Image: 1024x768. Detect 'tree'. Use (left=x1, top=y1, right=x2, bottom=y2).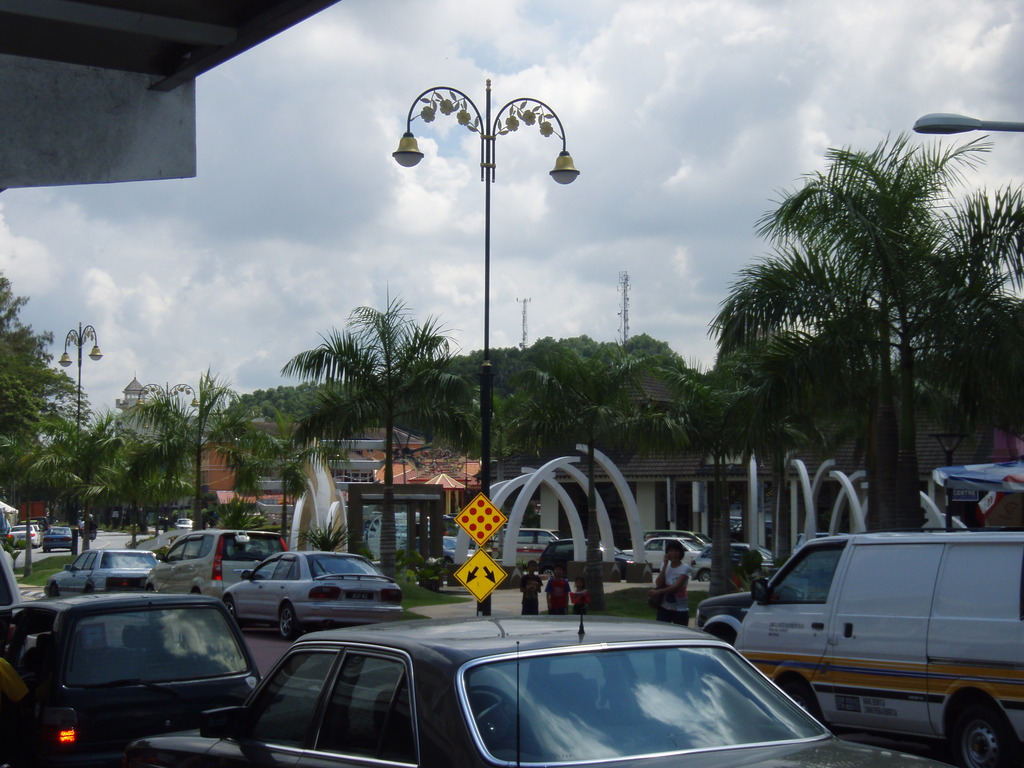
(left=146, top=449, right=198, bottom=534).
